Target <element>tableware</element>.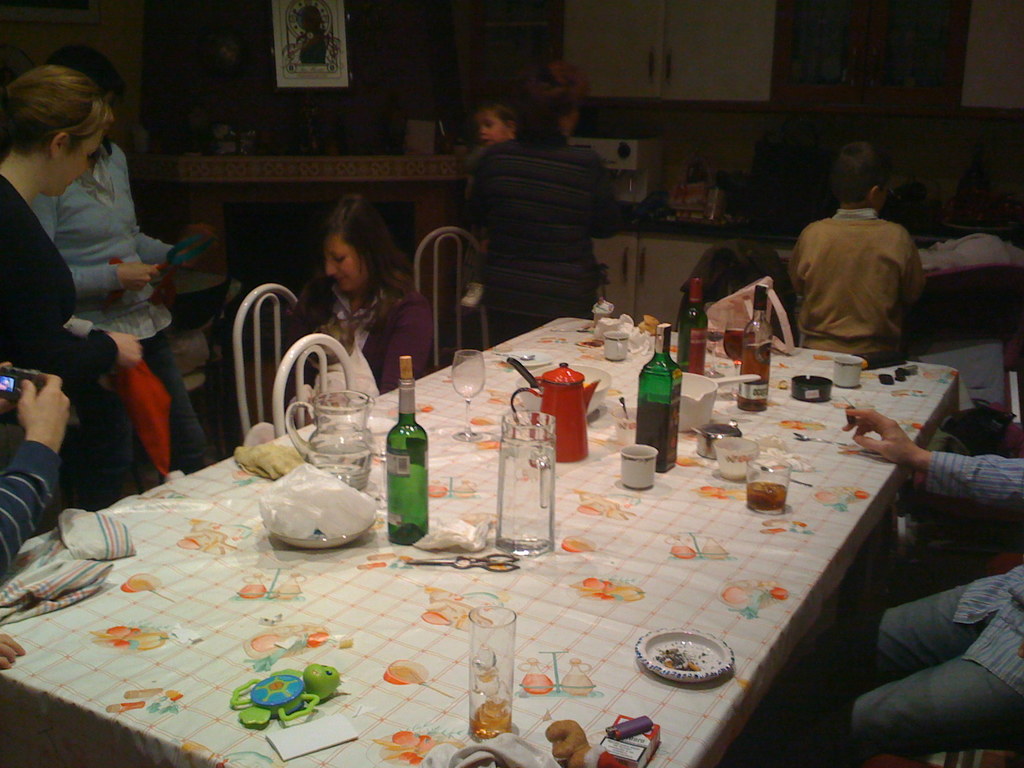
Target region: [463, 604, 513, 749].
